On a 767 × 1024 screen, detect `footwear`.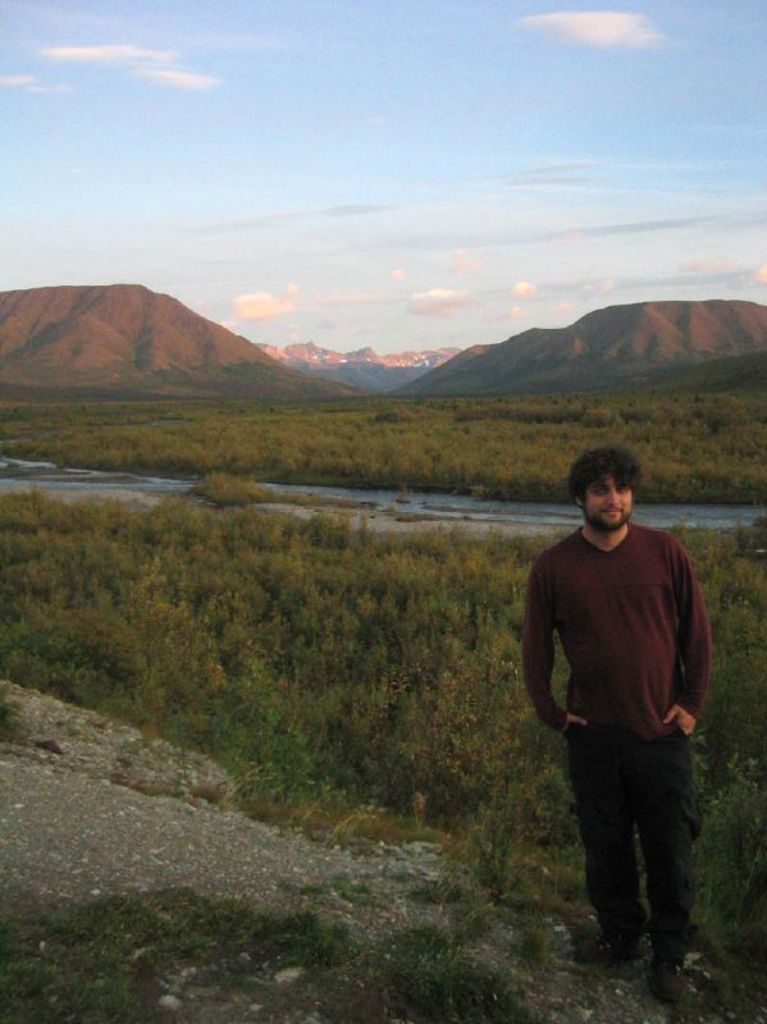
locate(572, 936, 626, 963).
